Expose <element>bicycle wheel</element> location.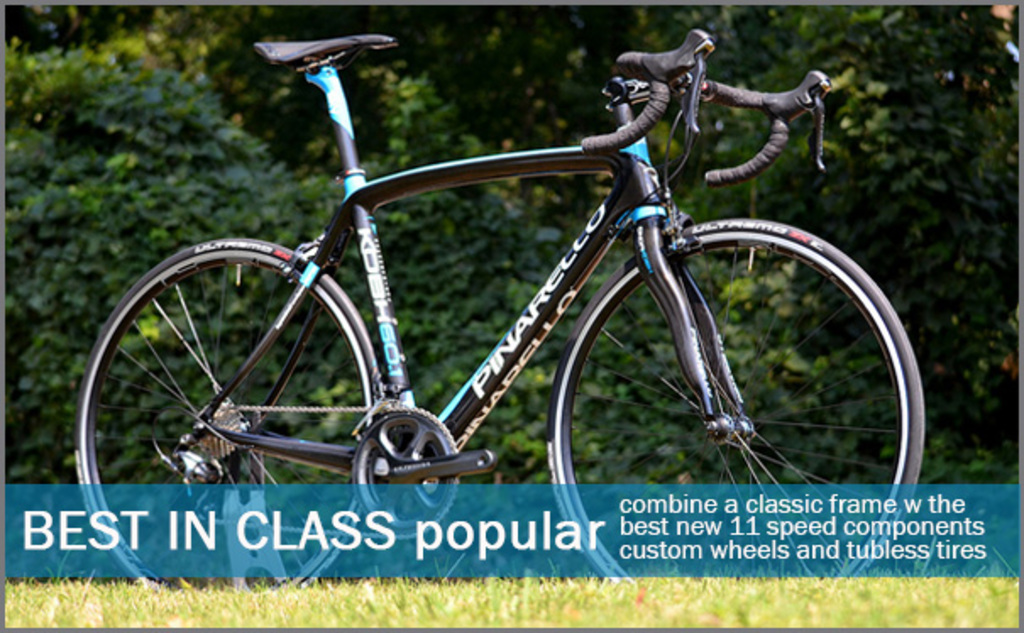
Exposed at (x1=71, y1=235, x2=386, y2=601).
